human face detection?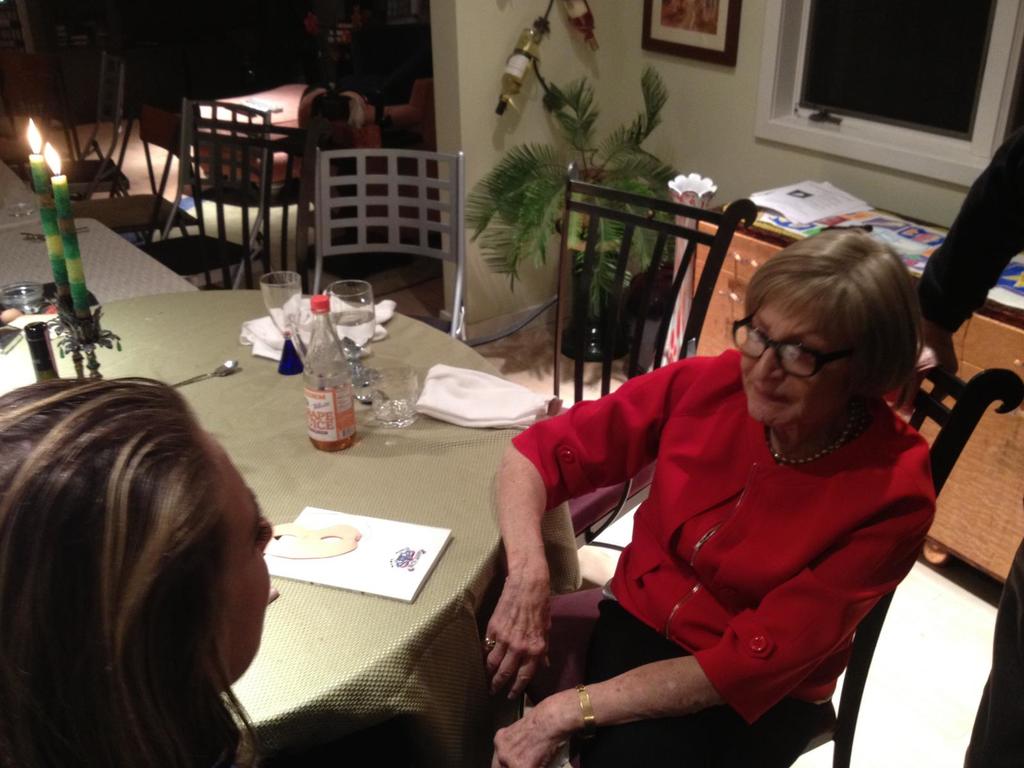
740:297:852:430
